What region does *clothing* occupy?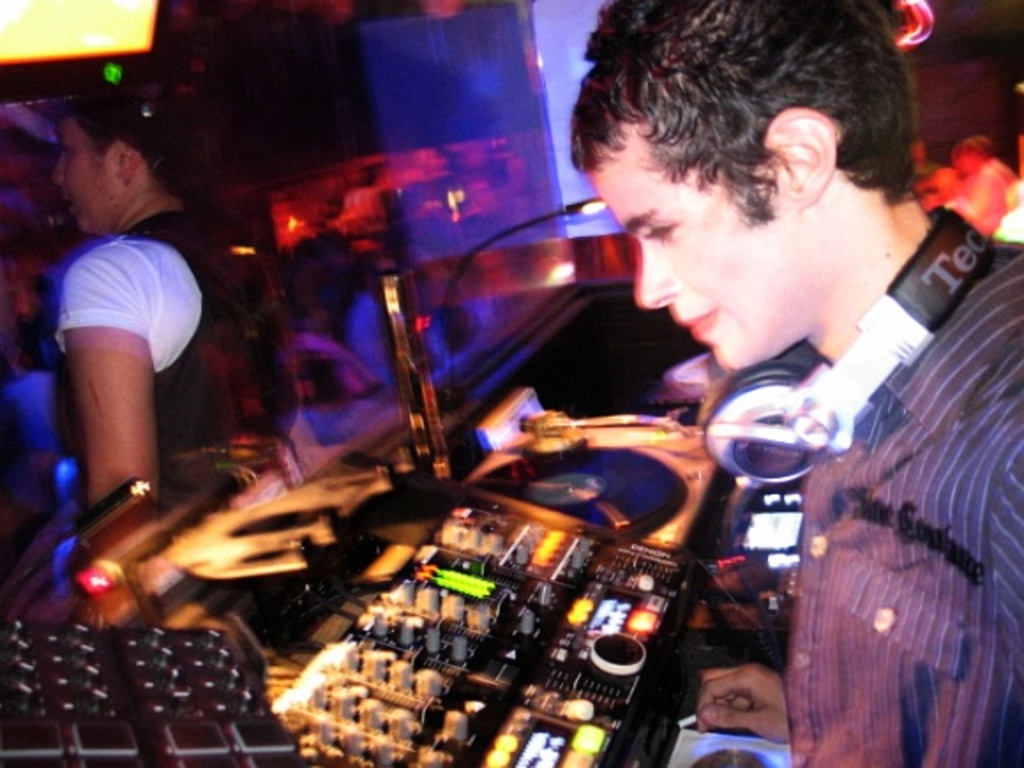
locate(763, 254, 1012, 759).
